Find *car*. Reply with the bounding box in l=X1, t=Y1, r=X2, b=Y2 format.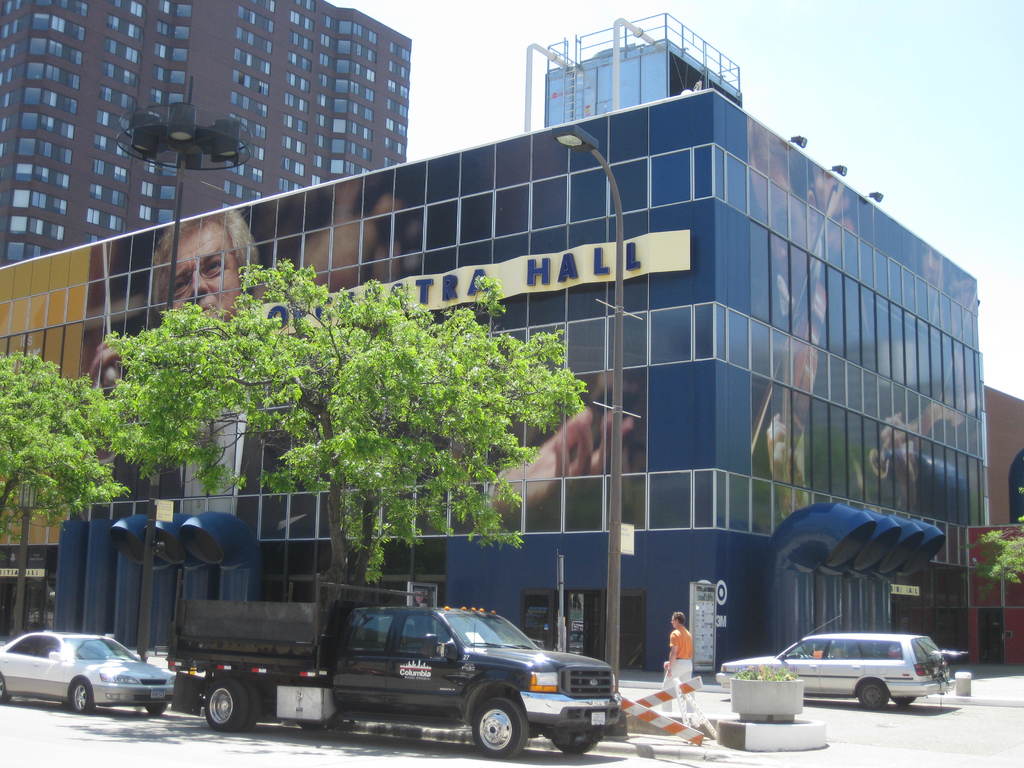
l=0, t=632, r=173, b=715.
